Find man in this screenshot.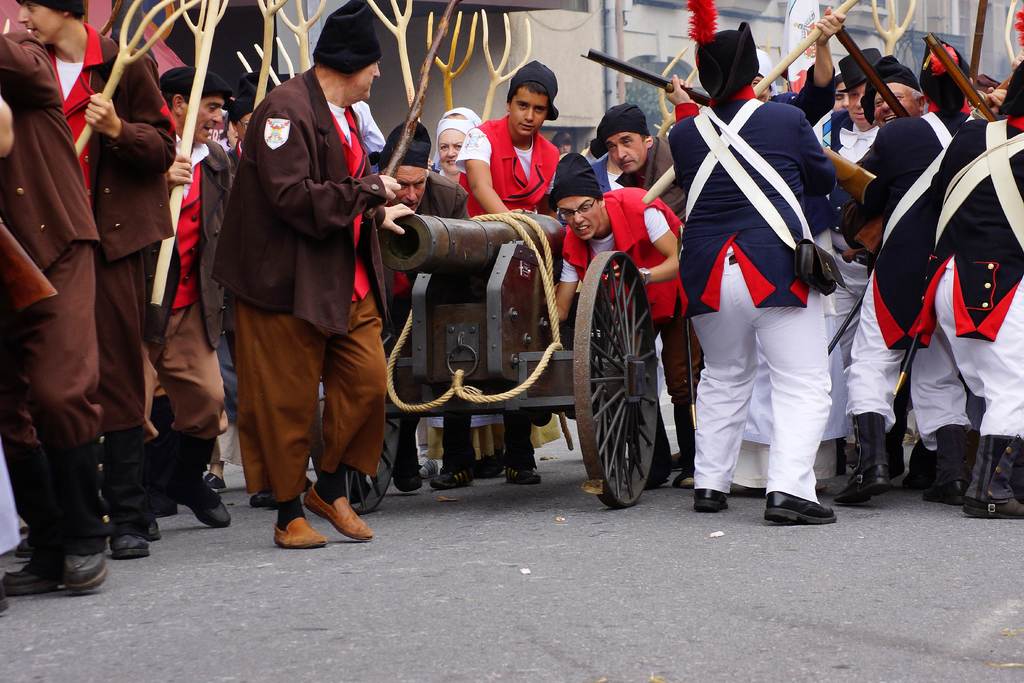
The bounding box for man is l=215, t=12, r=407, b=559.
